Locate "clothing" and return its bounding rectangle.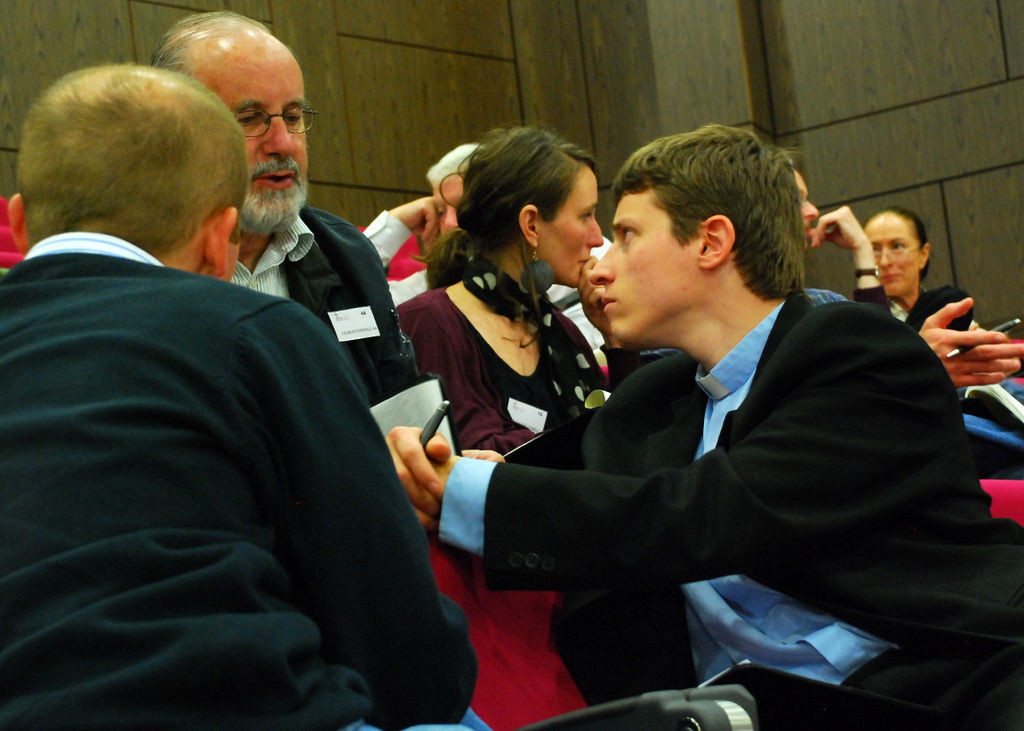
(left=357, top=204, right=458, bottom=332).
